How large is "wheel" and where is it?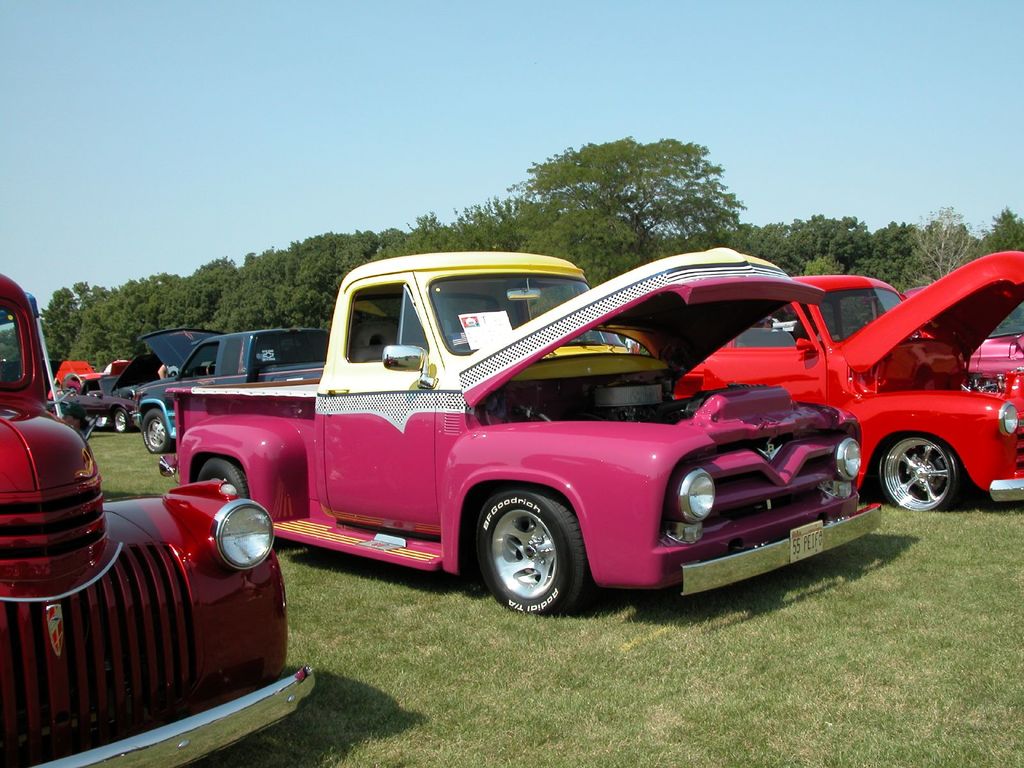
Bounding box: (880,434,963,509).
